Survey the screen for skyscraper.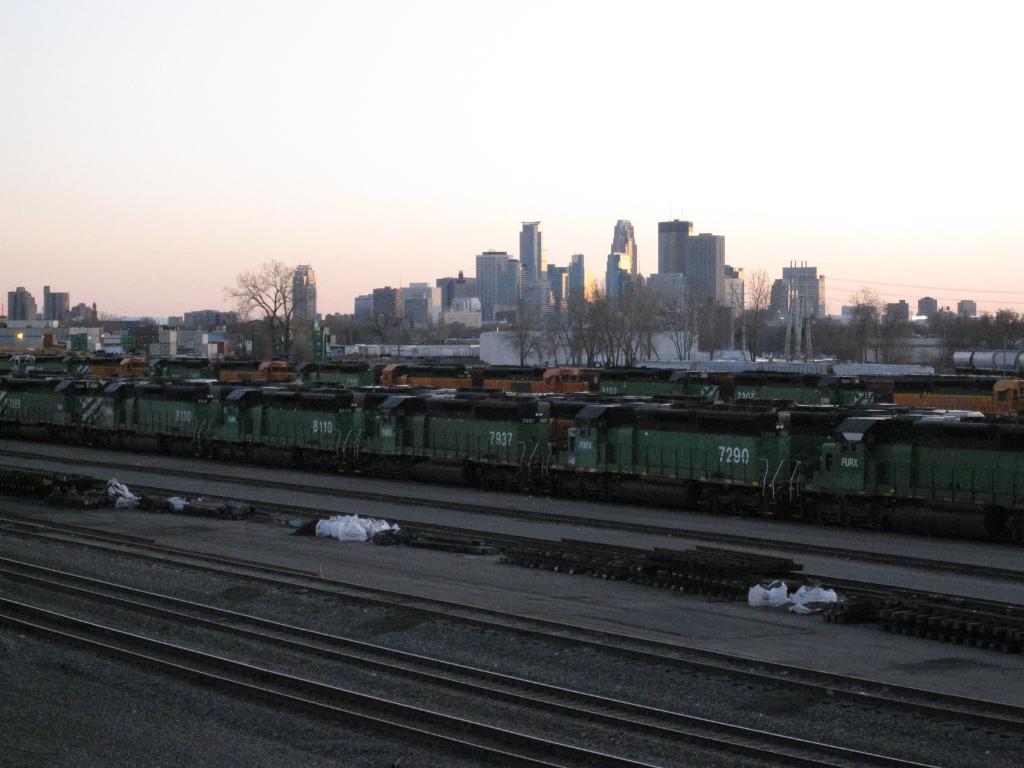
Survey found: (607,219,650,321).
